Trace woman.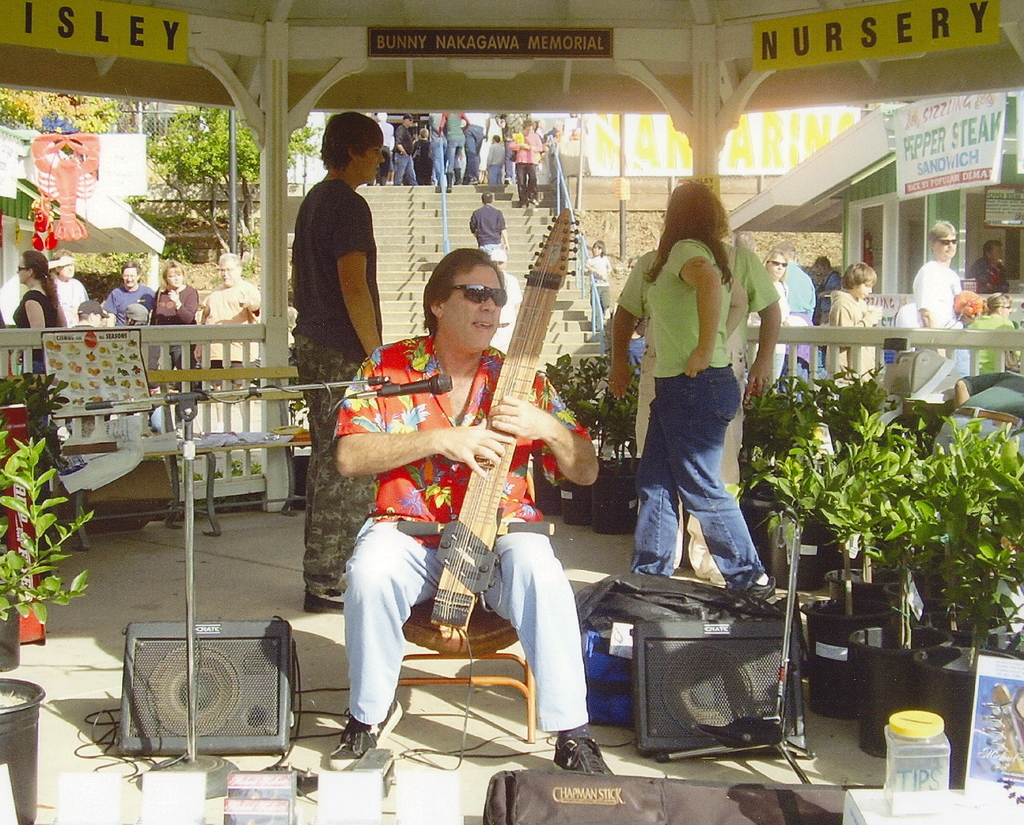
Traced to bbox(631, 182, 784, 604).
